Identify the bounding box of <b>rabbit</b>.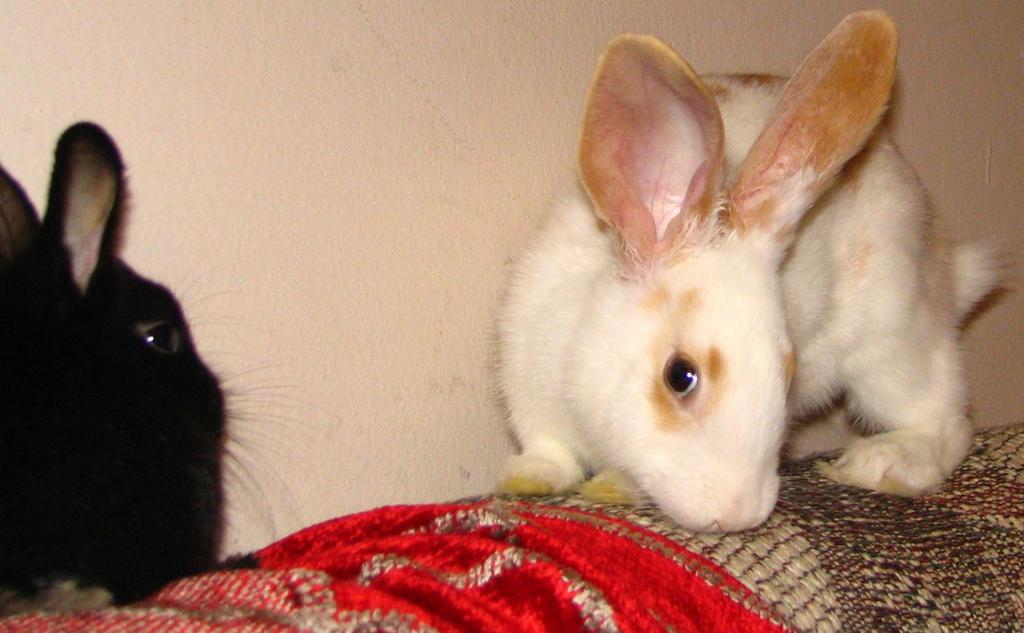
[0,113,325,623].
